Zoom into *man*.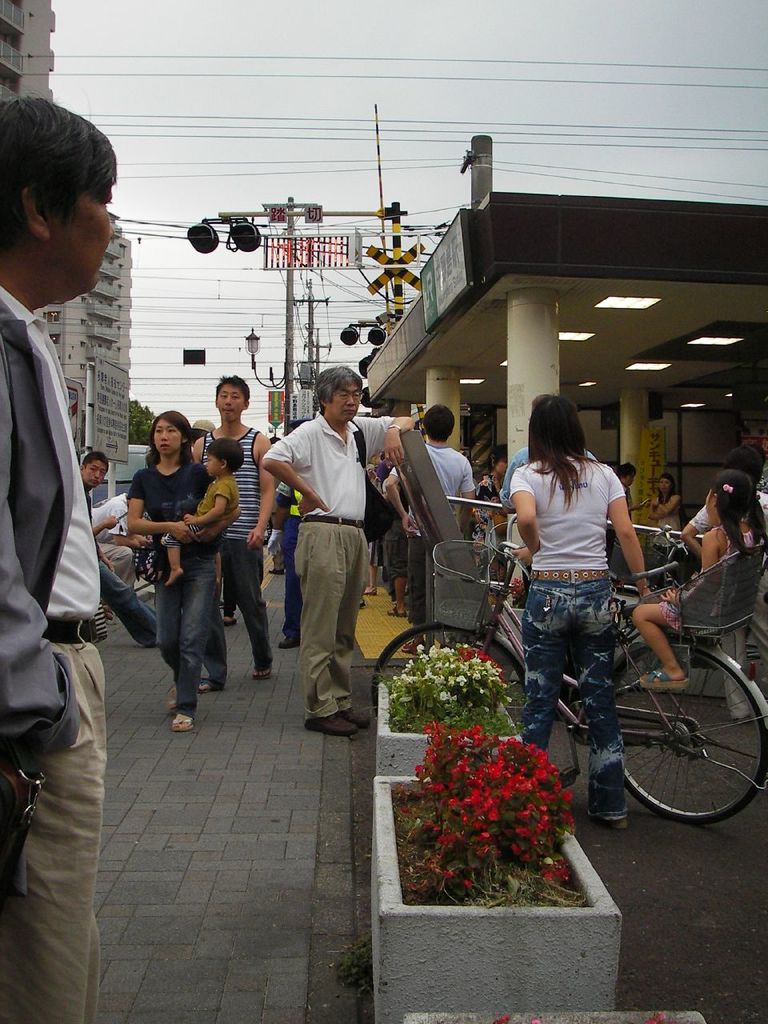
Zoom target: x1=616, y1=460, x2=658, y2=518.
